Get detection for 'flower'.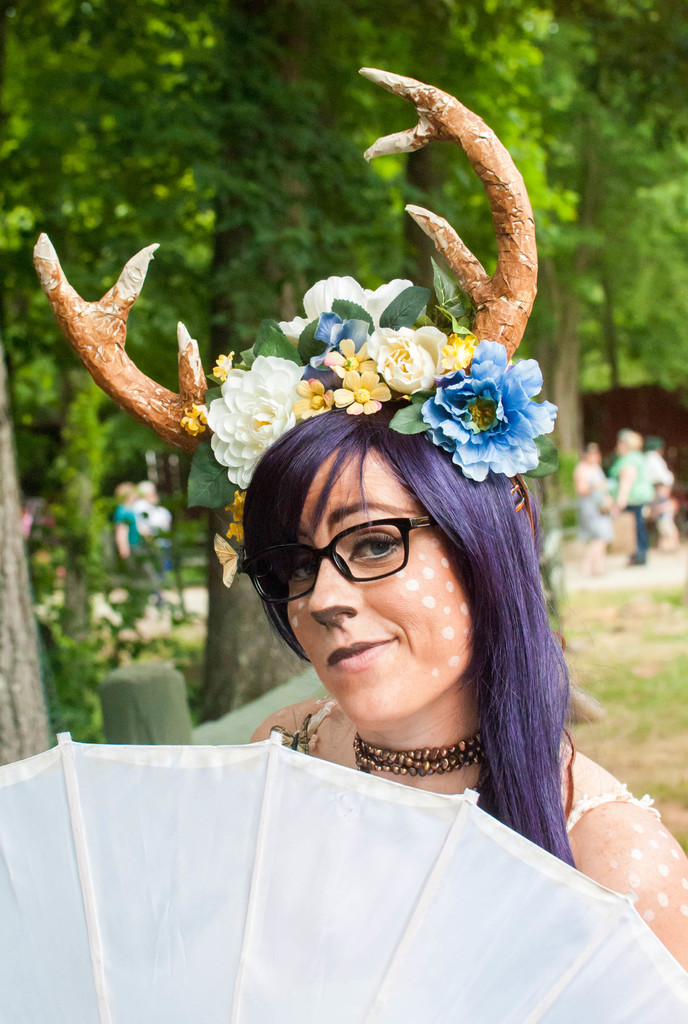
Detection: region(321, 332, 375, 382).
